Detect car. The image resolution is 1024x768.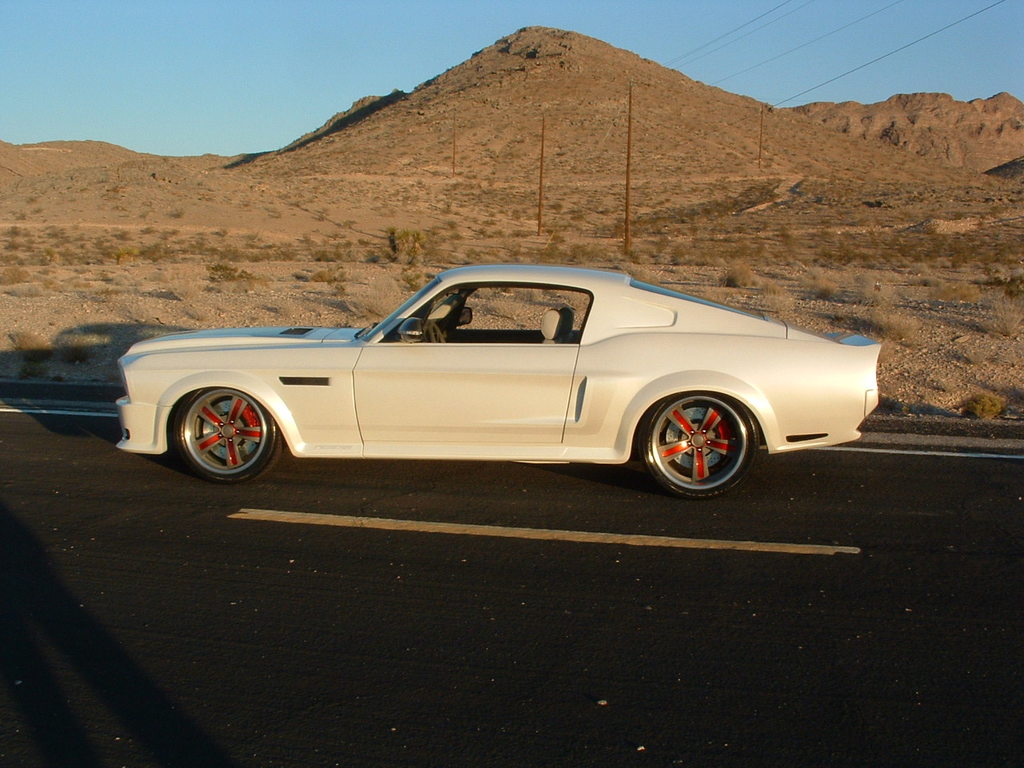
locate(97, 246, 871, 508).
